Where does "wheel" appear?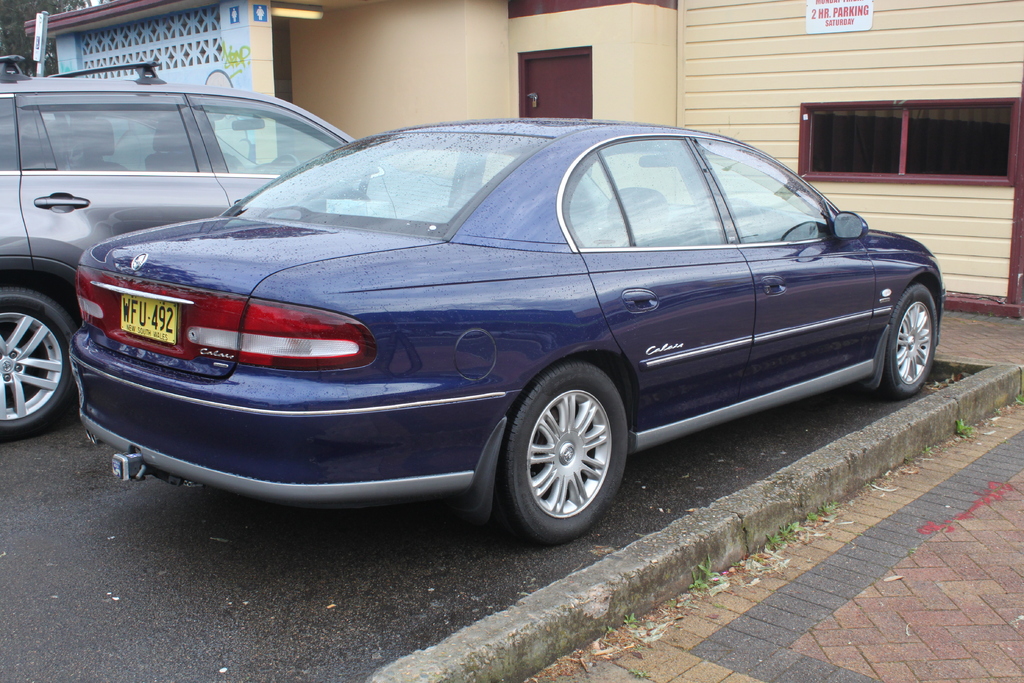
Appears at 874 282 939 393.
